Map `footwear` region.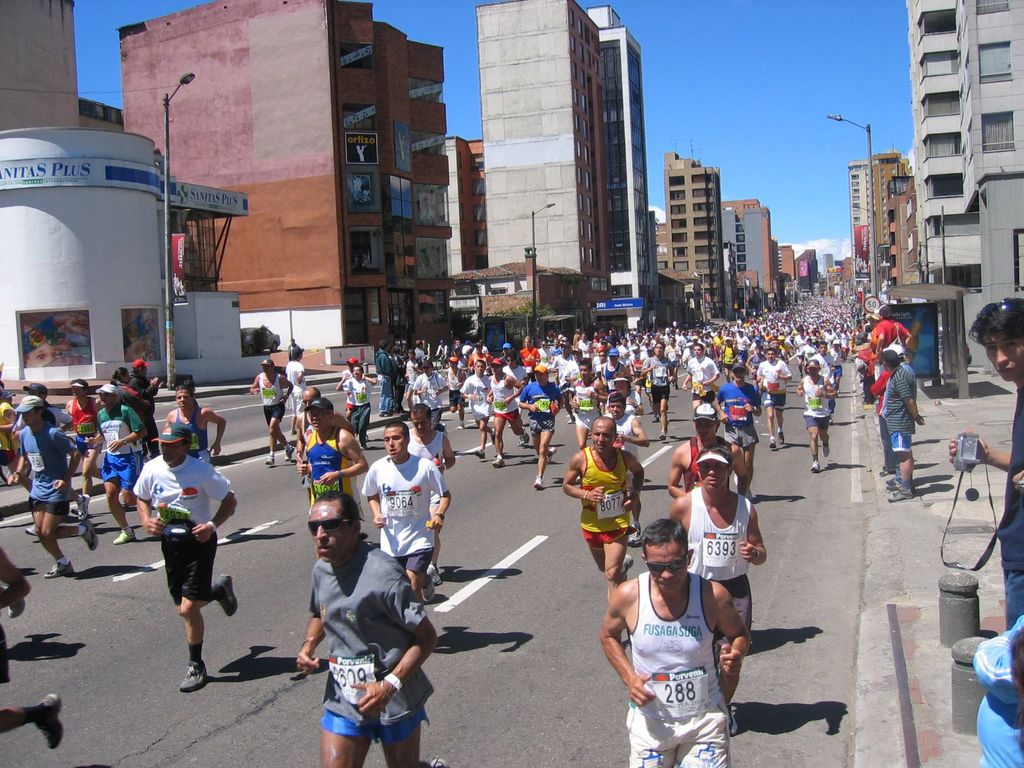
Mapped to BBox(115, 531, 138, 542).
